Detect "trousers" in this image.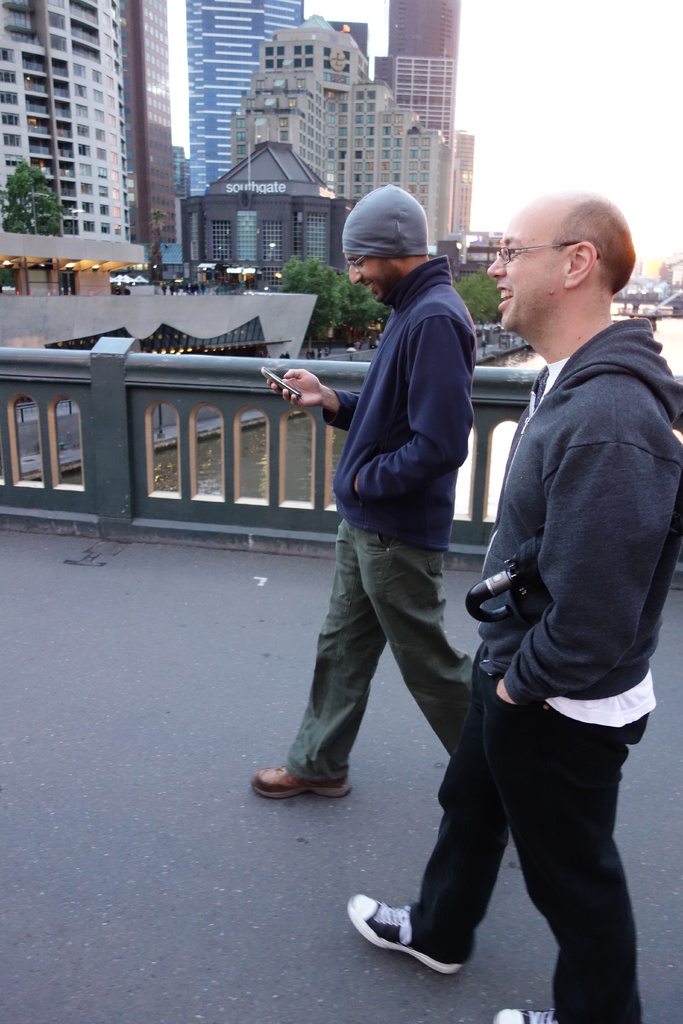
Detection: 370, 673, 645, 977.
